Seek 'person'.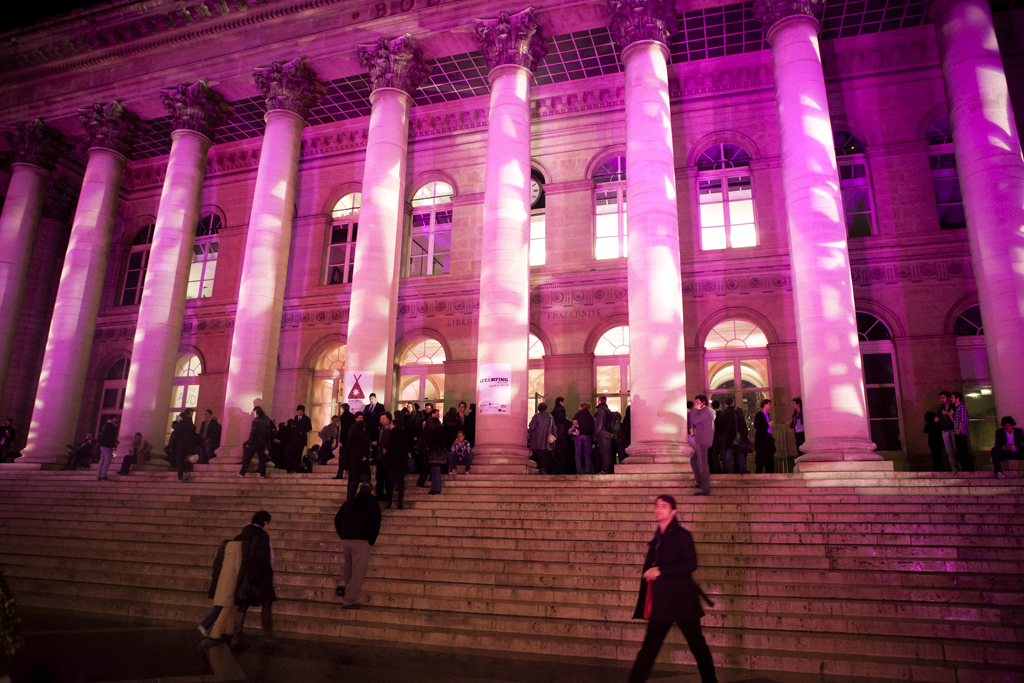
x1=194, y1=529, x2=239, y2=635.
